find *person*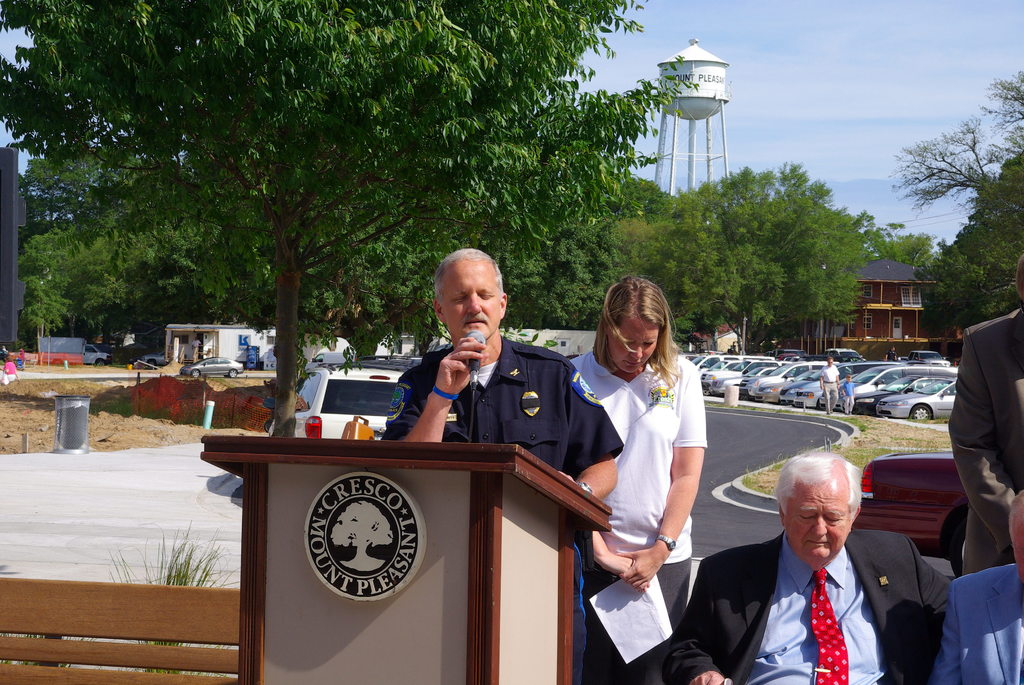
[x1=374, y1=242, x2=616, y2=684]
